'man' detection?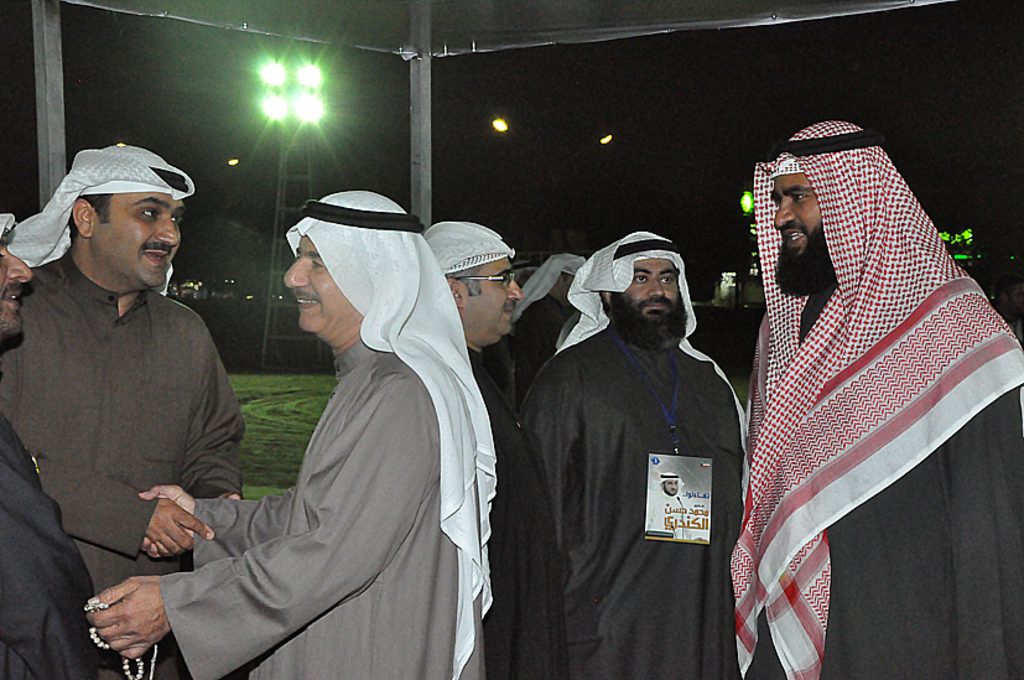
82, 186, 499, 679
